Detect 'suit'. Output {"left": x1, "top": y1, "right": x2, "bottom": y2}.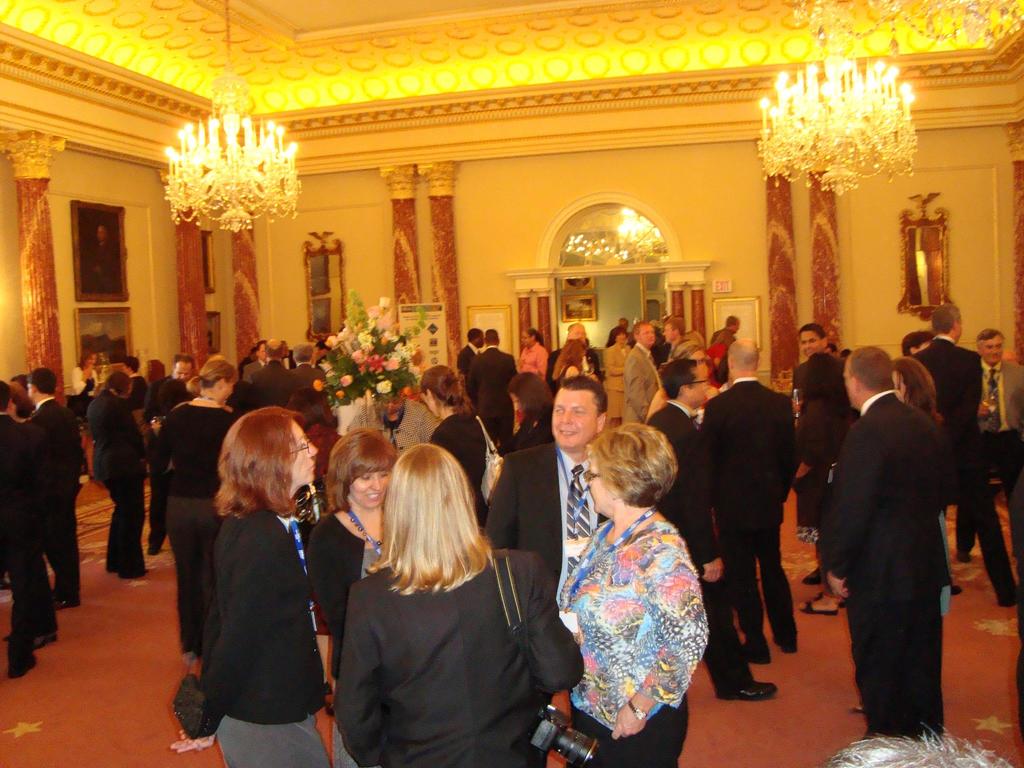
{"left": 484, "top": 440, "right": 610, "bottom": 607}.
